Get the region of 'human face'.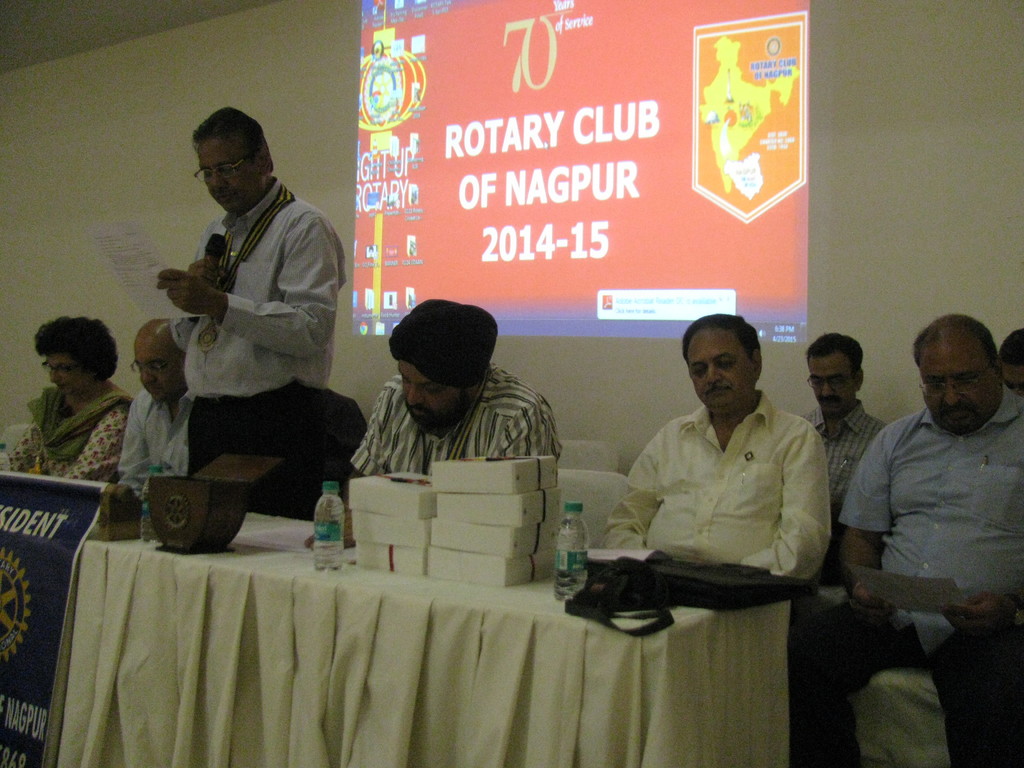
bbox(188, 130, 263, 214).
